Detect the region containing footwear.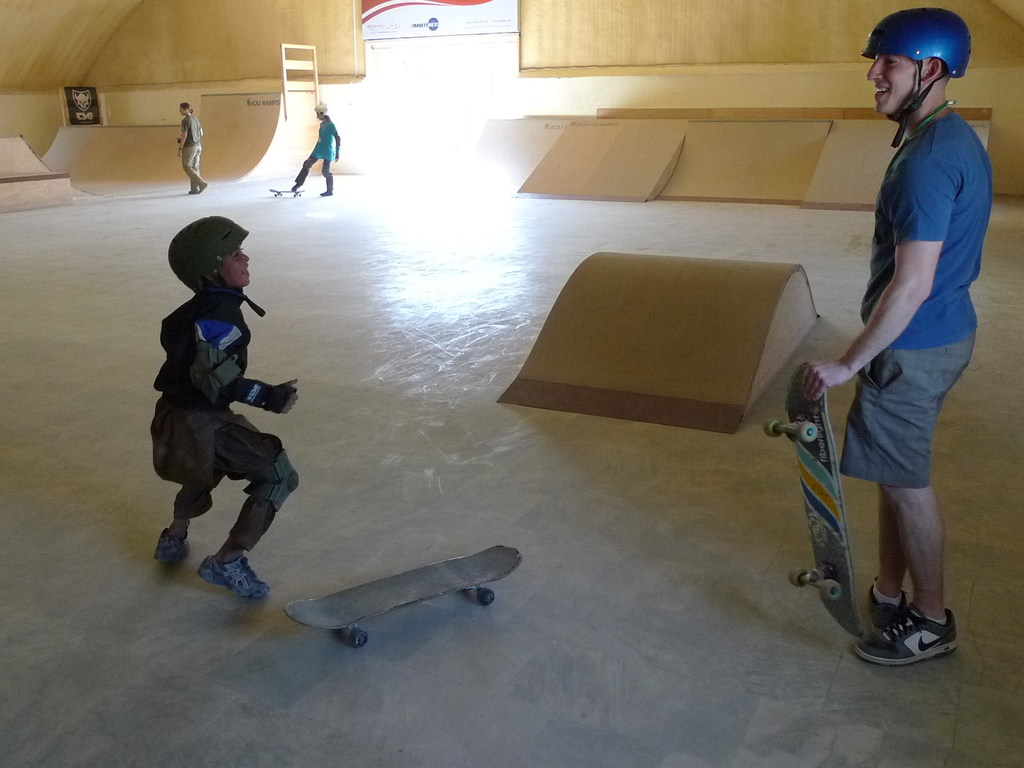
868/584/910/632.
